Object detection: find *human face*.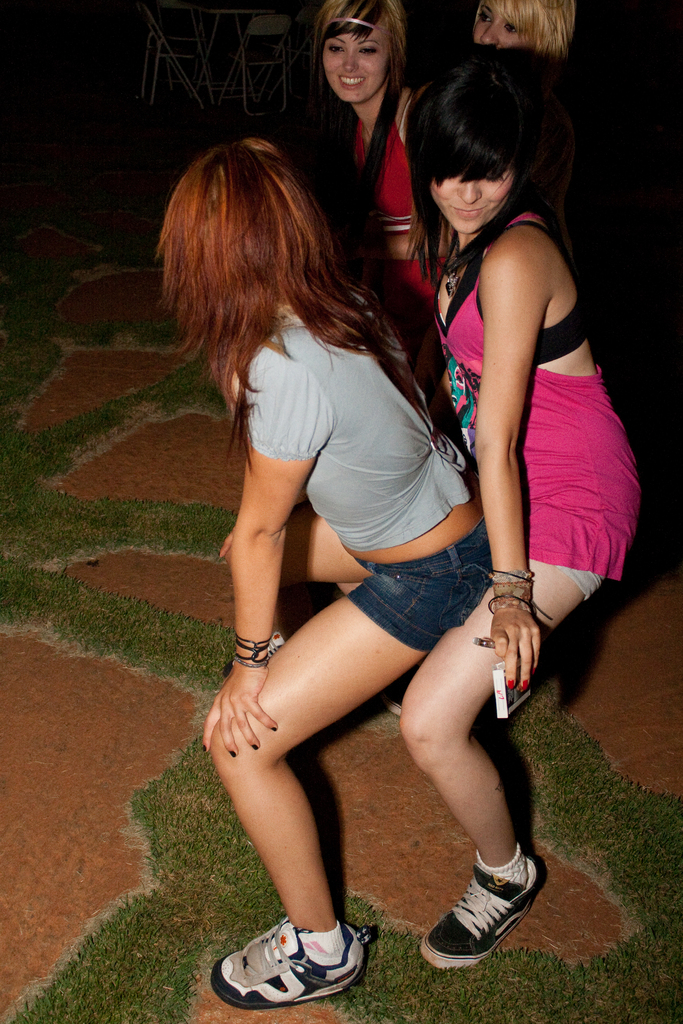
left=429, top=166, right=516, bottom=233.
